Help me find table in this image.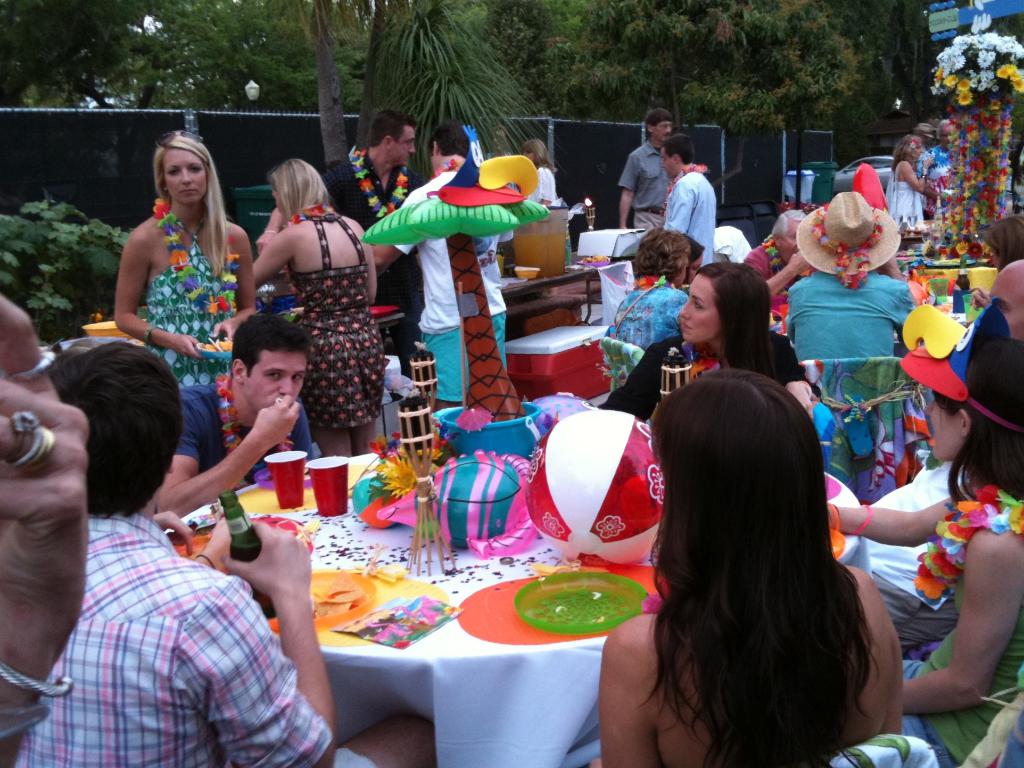
Found it: l=198, t=446, r=670, b=737.
